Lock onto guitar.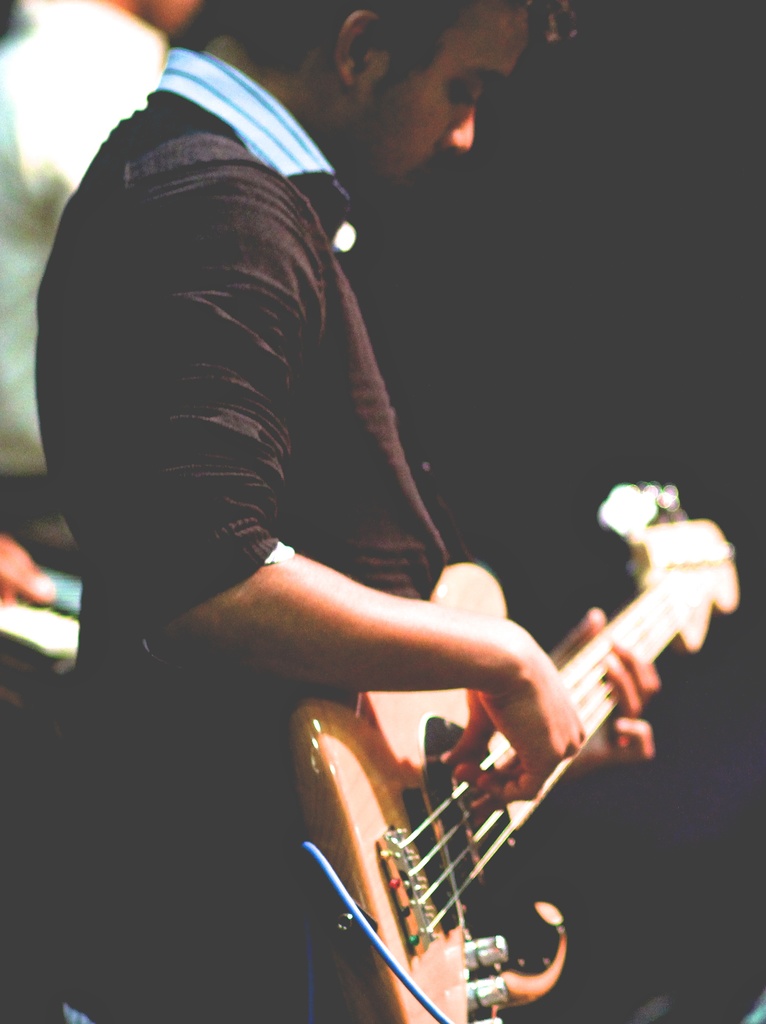
Locked: box=[287, 523, 737, 1023].
